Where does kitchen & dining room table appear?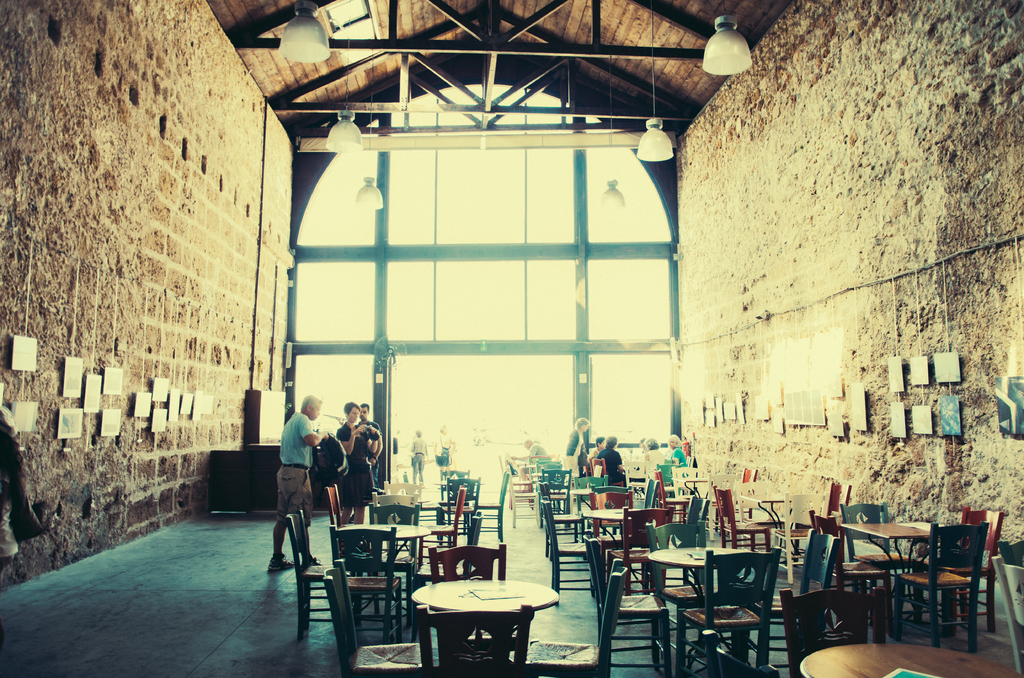
Appears at left=321, top=546, right=629, bottom=677.
